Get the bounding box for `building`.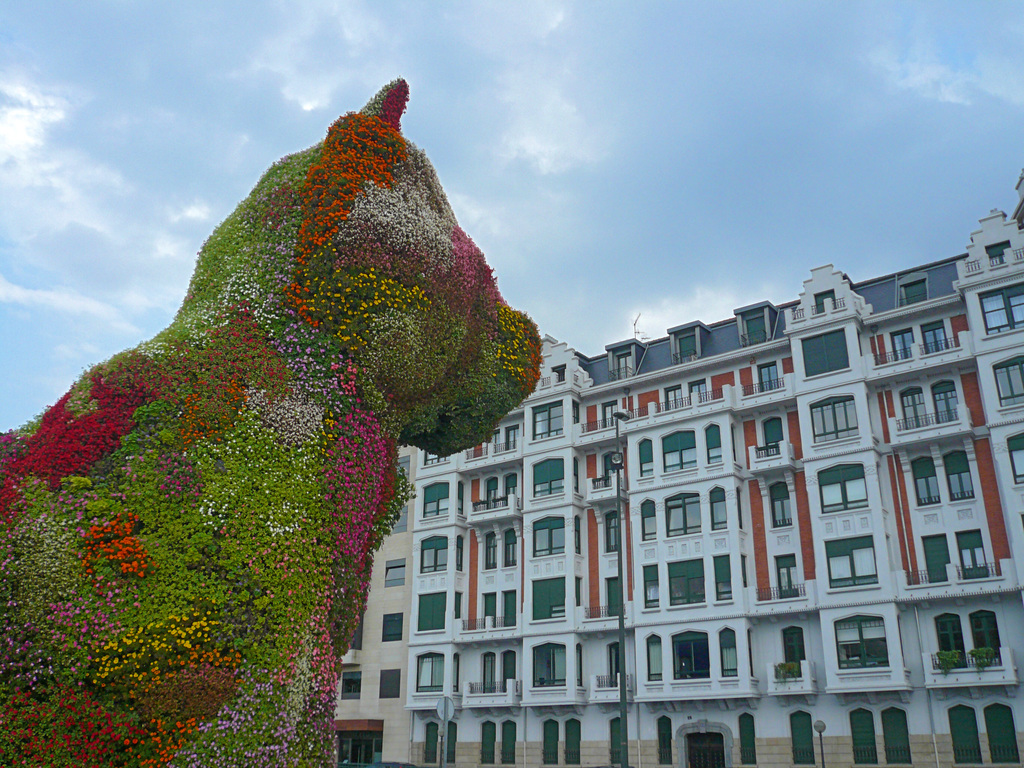
bbox=[333, 167, 1023, 767].
